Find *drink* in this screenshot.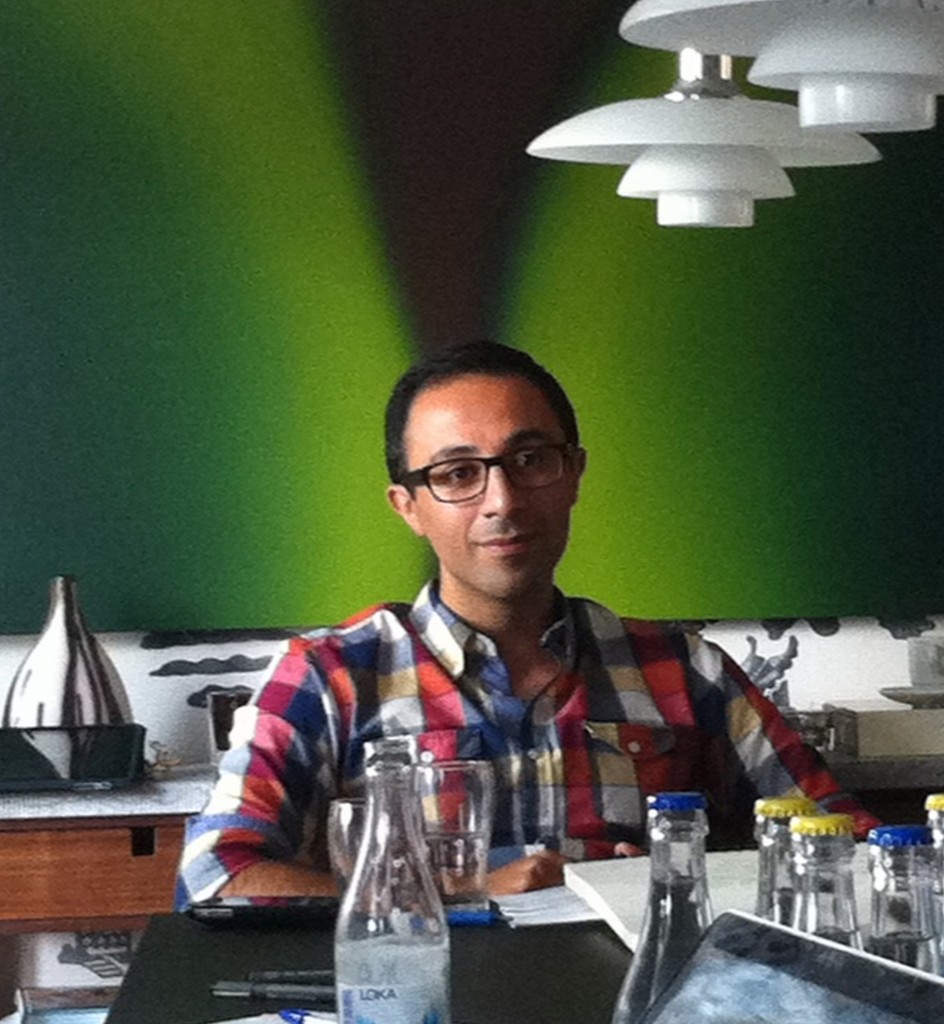
The bounding box for *drink* is bbox(773, 891, 802, 926).
